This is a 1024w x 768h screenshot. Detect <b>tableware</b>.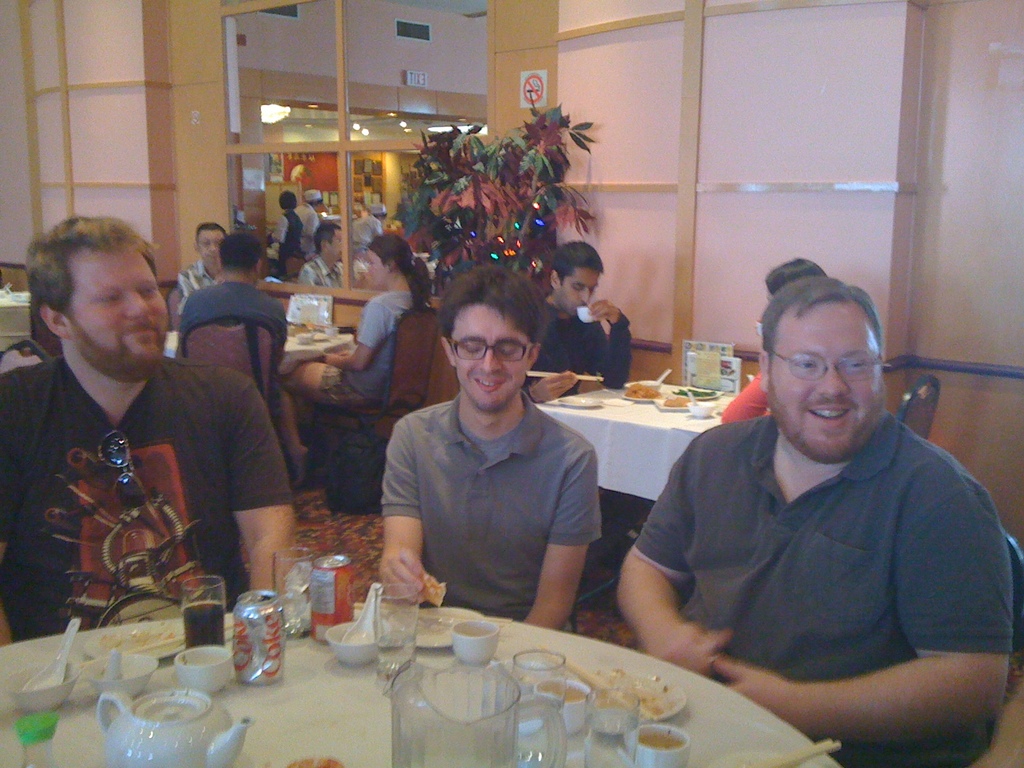
<box>296,329,313,345</box>.
